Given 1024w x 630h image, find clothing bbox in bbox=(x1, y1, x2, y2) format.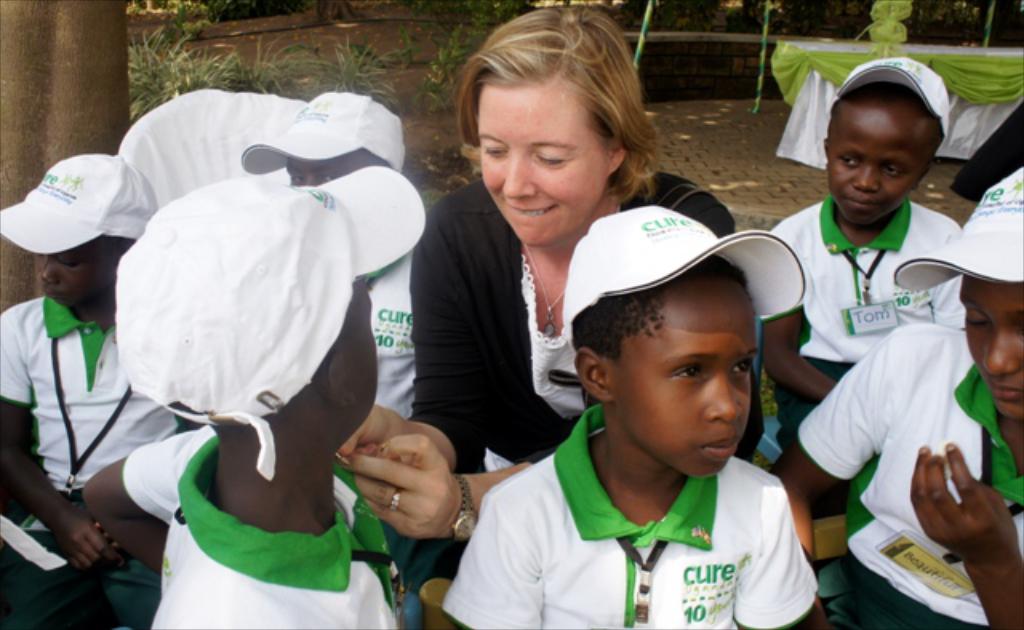
bbox=(398, 163, 738, 576).
